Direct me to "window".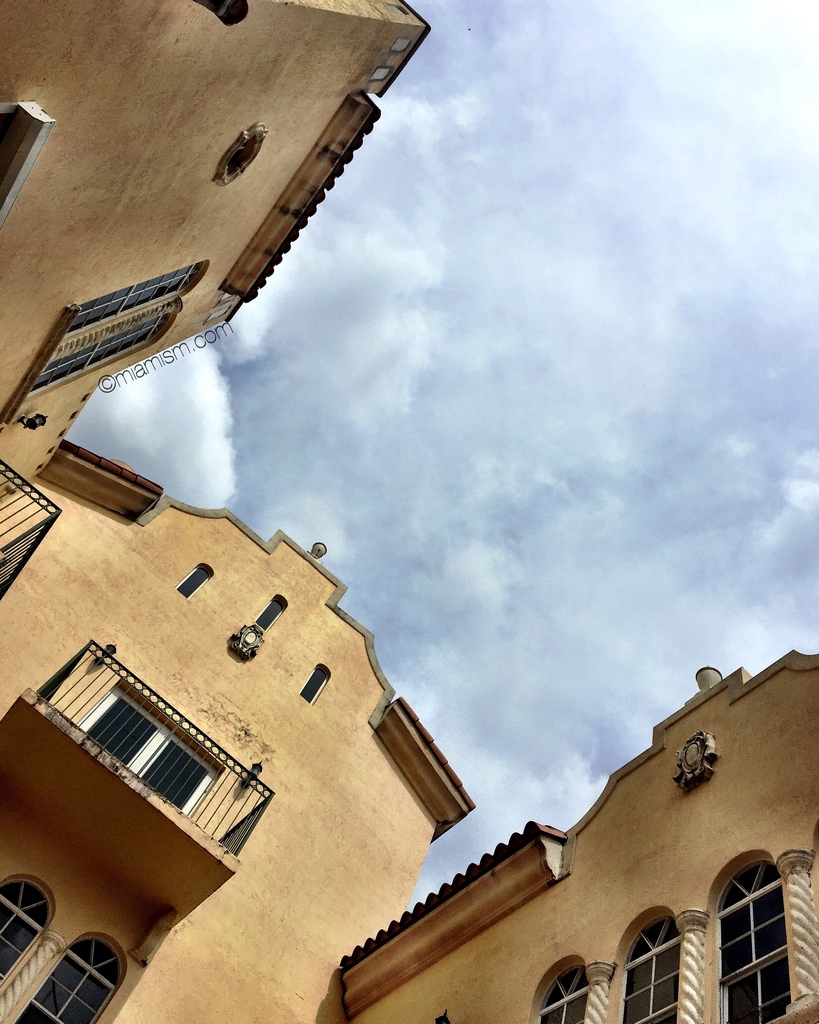
Direction: 176:562:215:602.
